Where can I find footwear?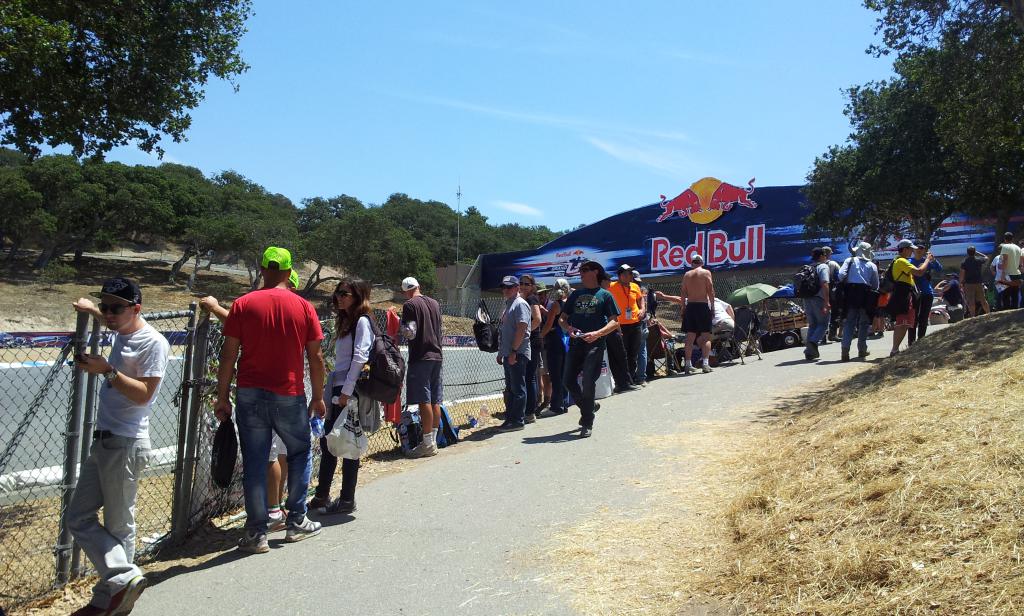
You can find it at left=315, top=493, right=358, bottom=515.
